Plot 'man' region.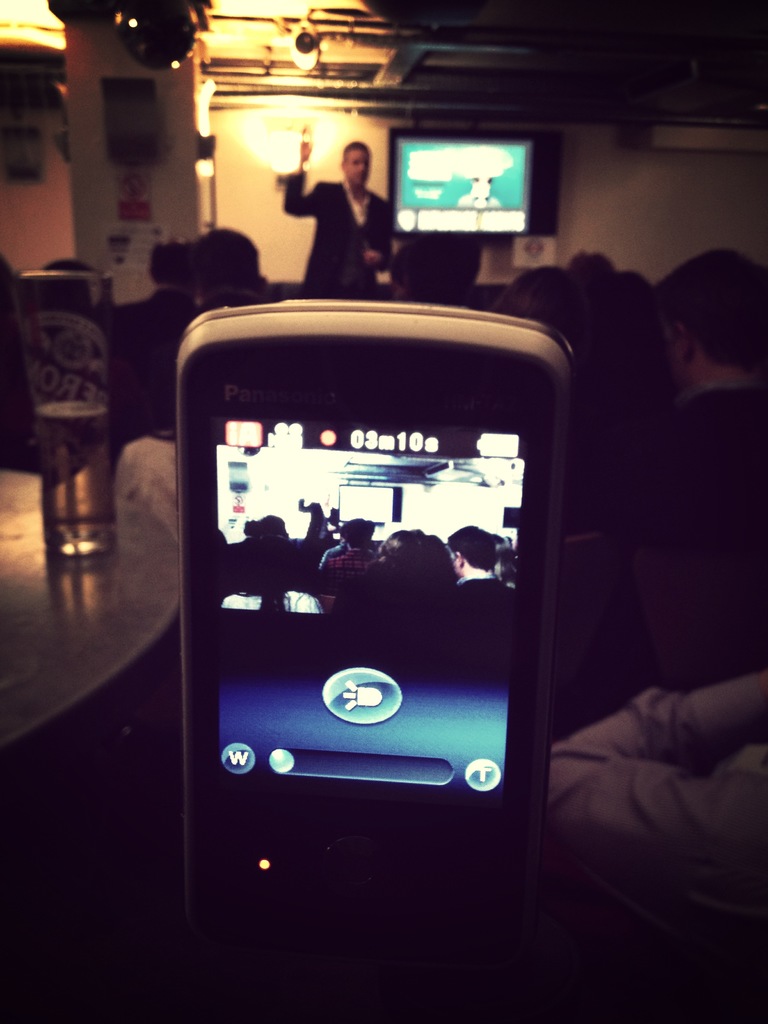
Plotted at <region>320, 518, 375, 570</region>.
